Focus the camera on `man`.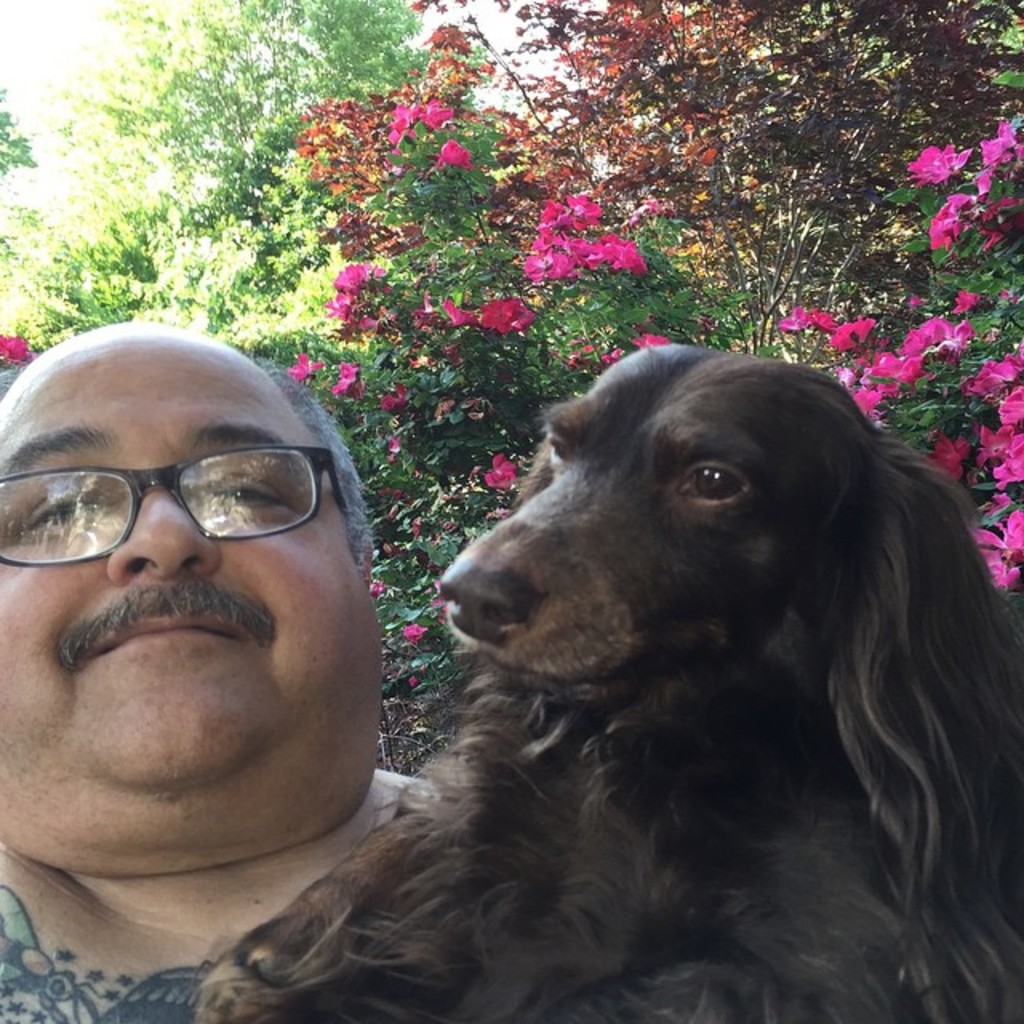
Focus region: detection(0, 320, 461, 1022).
